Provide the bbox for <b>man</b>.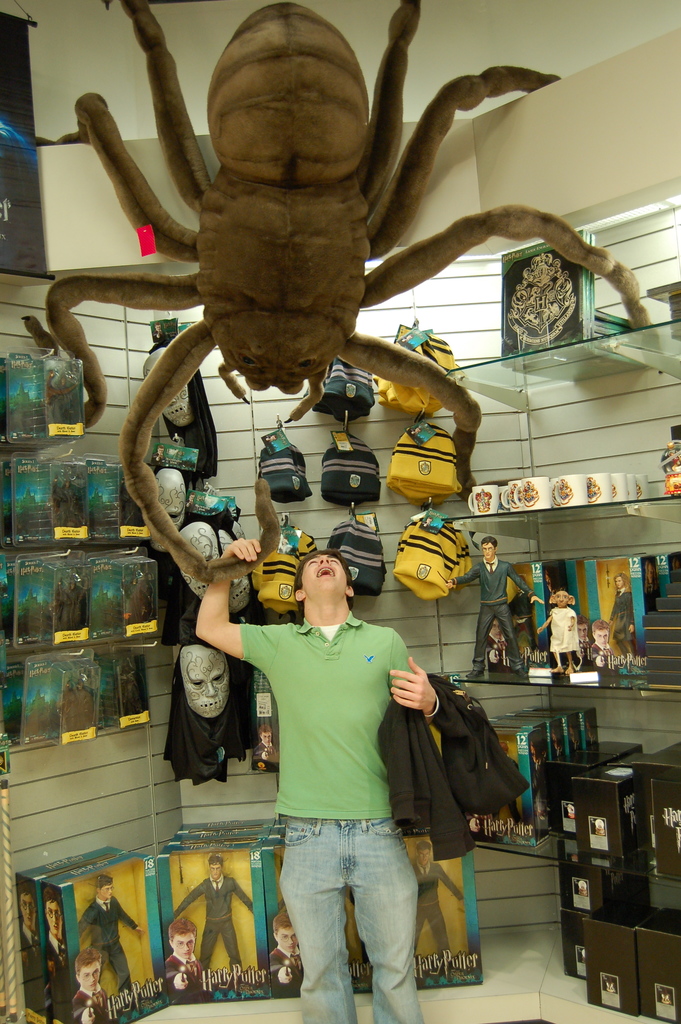
[left=77, top=875, right=144, bottom=1006].
